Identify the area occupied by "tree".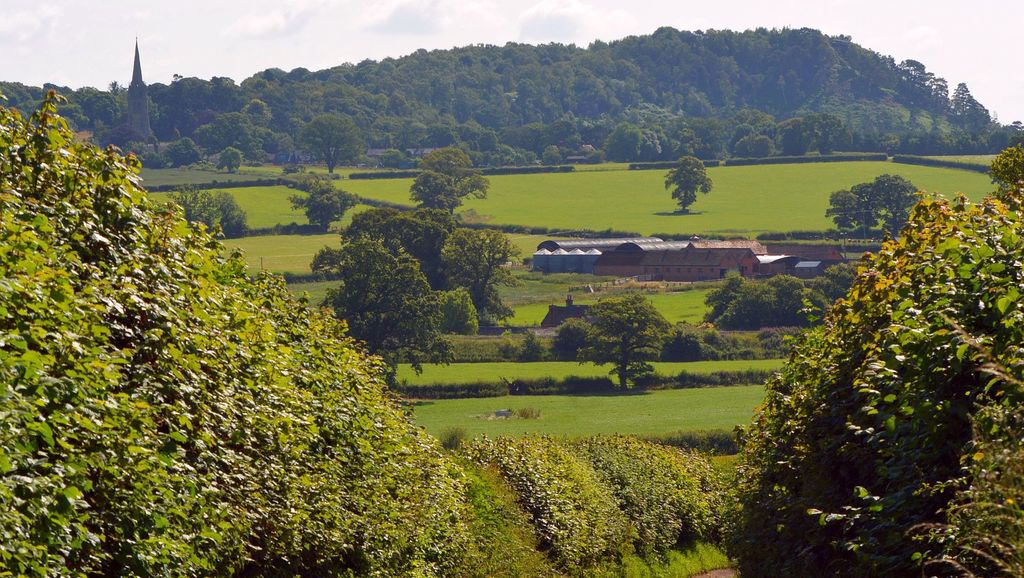
Area: select_region(306, 183, 347, 231).
